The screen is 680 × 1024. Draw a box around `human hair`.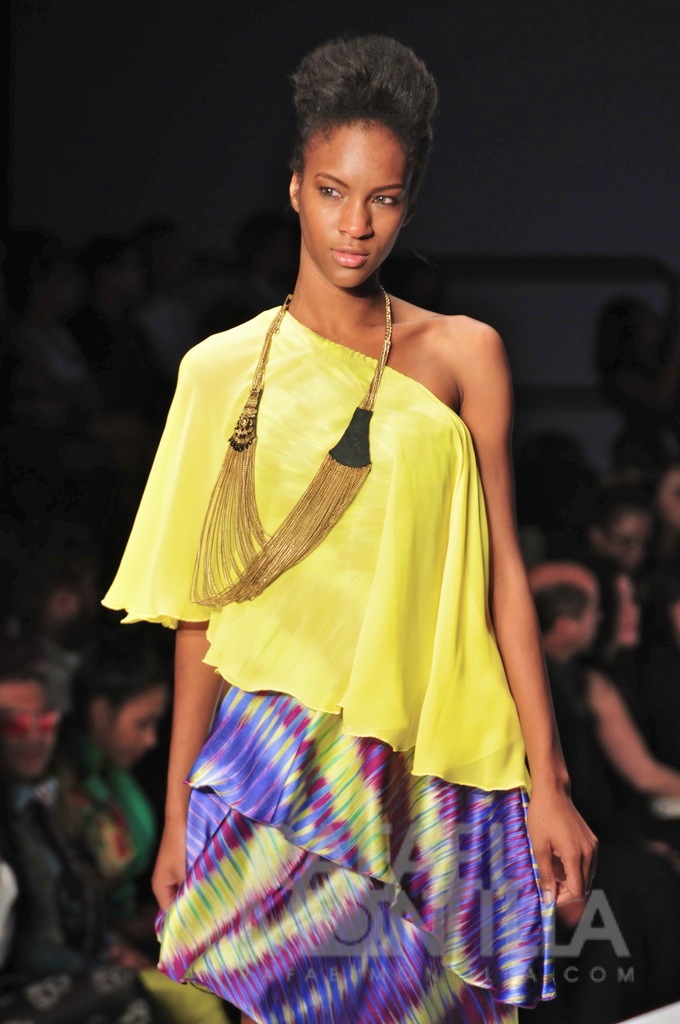
531/580/595/634.
